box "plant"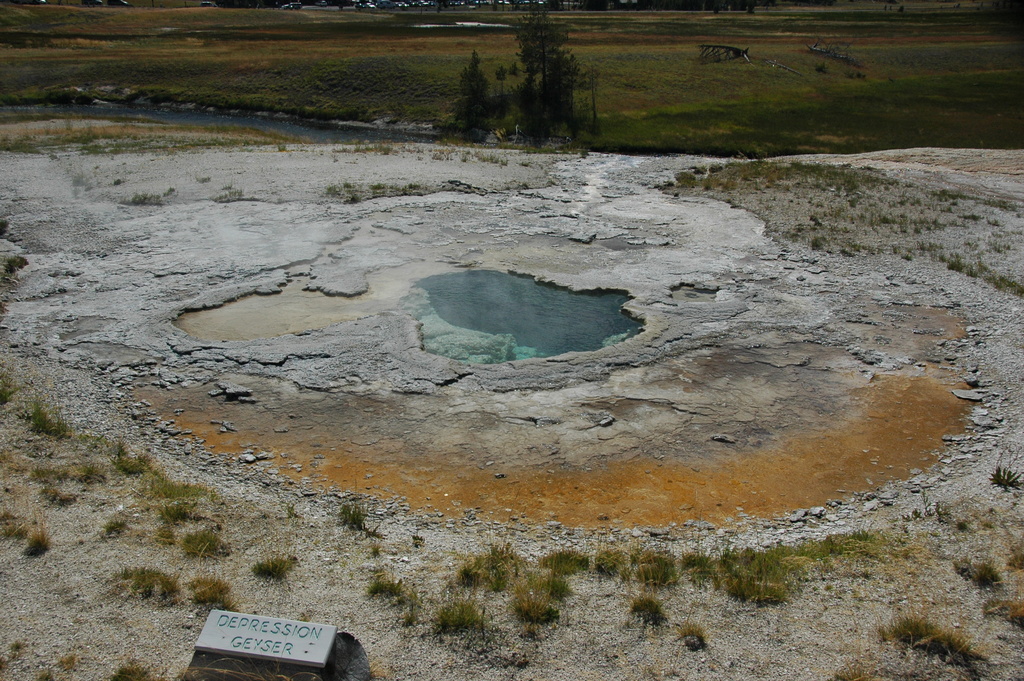
[left=1004, top=550, right=1023, bottom=566]
